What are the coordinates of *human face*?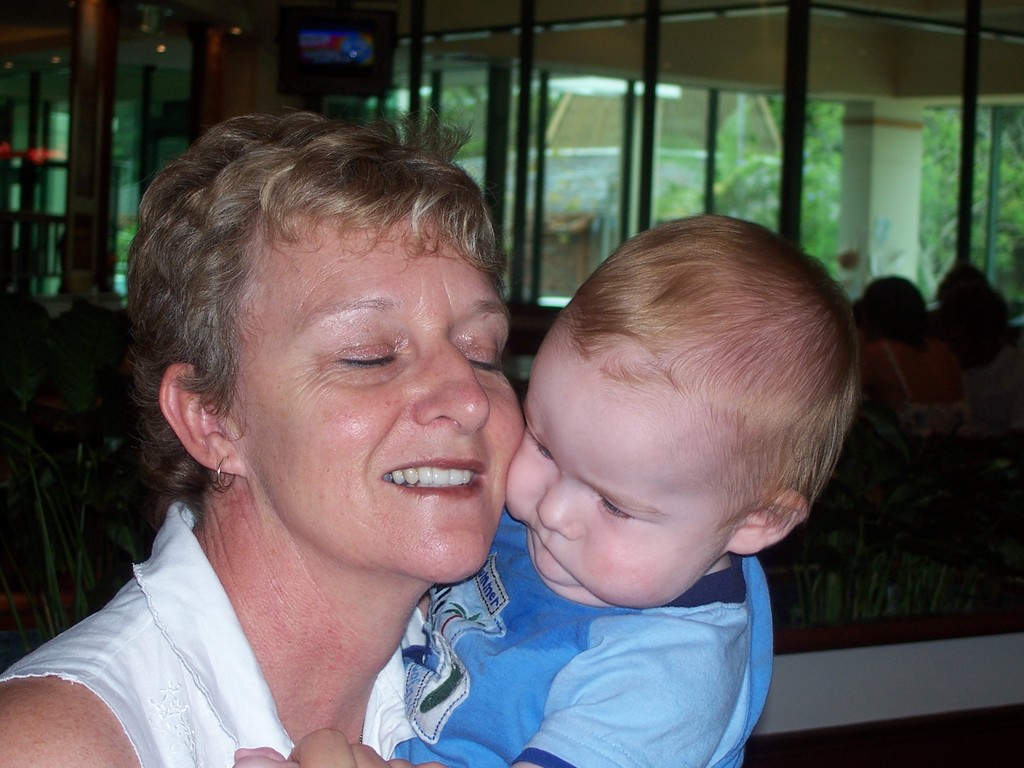
(502,323,727,610).
